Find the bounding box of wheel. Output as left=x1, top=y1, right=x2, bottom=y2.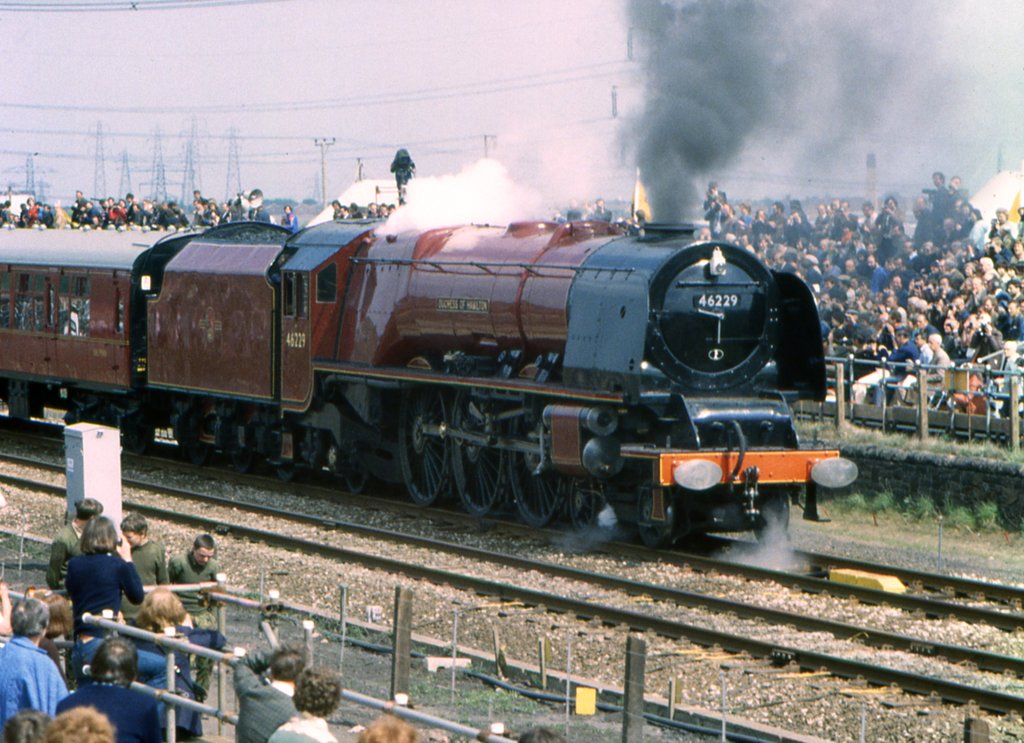
left=502, top=409, right=578, bottom=532.
